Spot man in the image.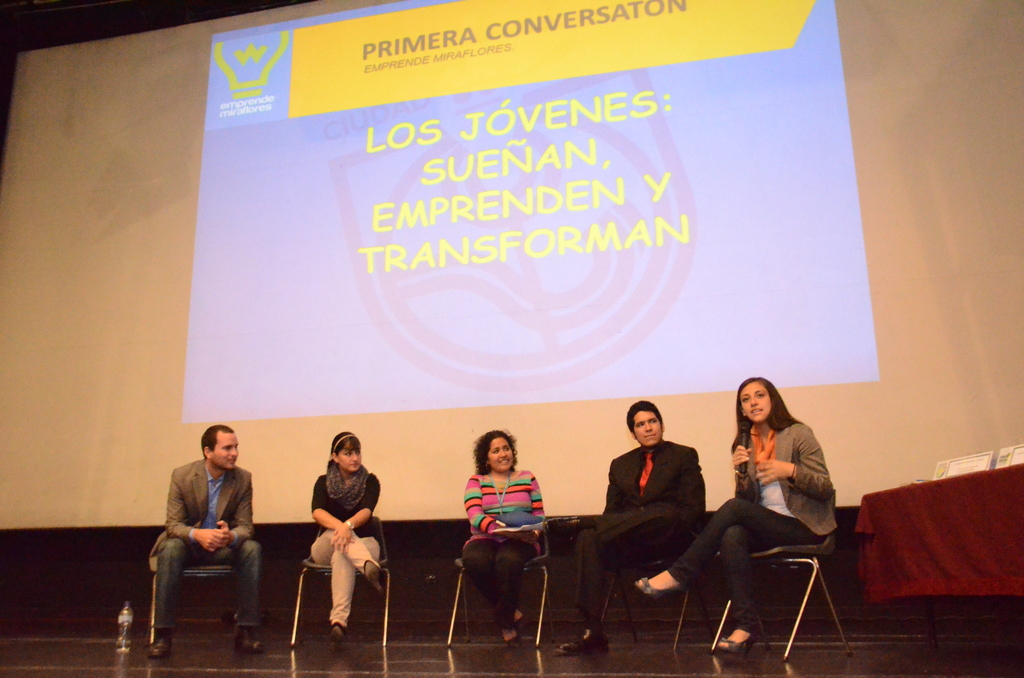
man found at bbox=[143, 430, 265, 641].
